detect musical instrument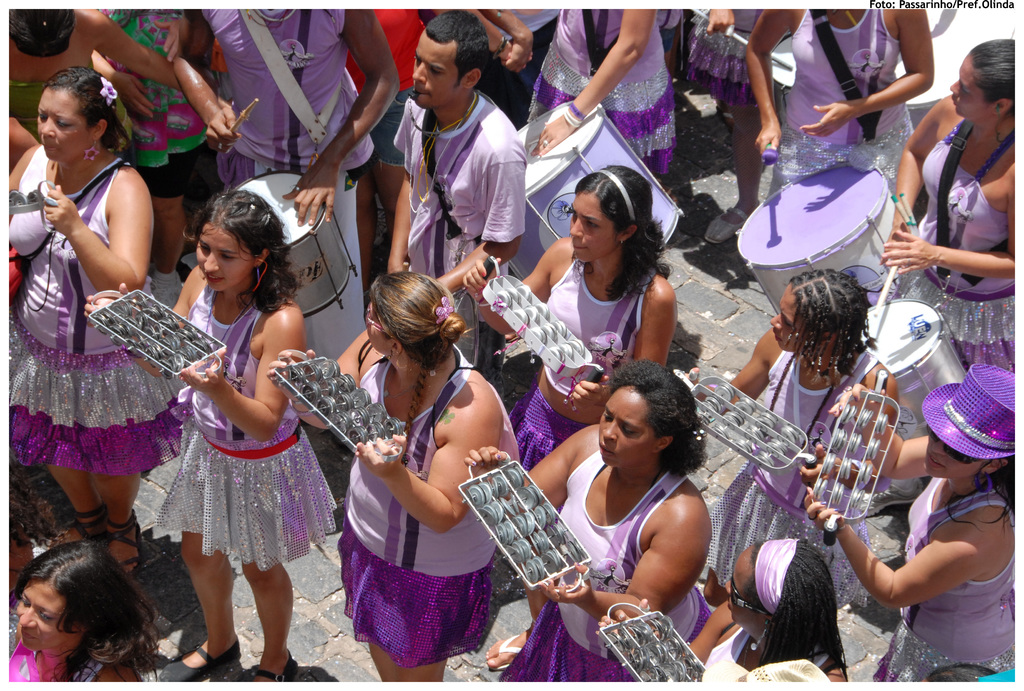
left=513, top=92, right=688, bottom=303
